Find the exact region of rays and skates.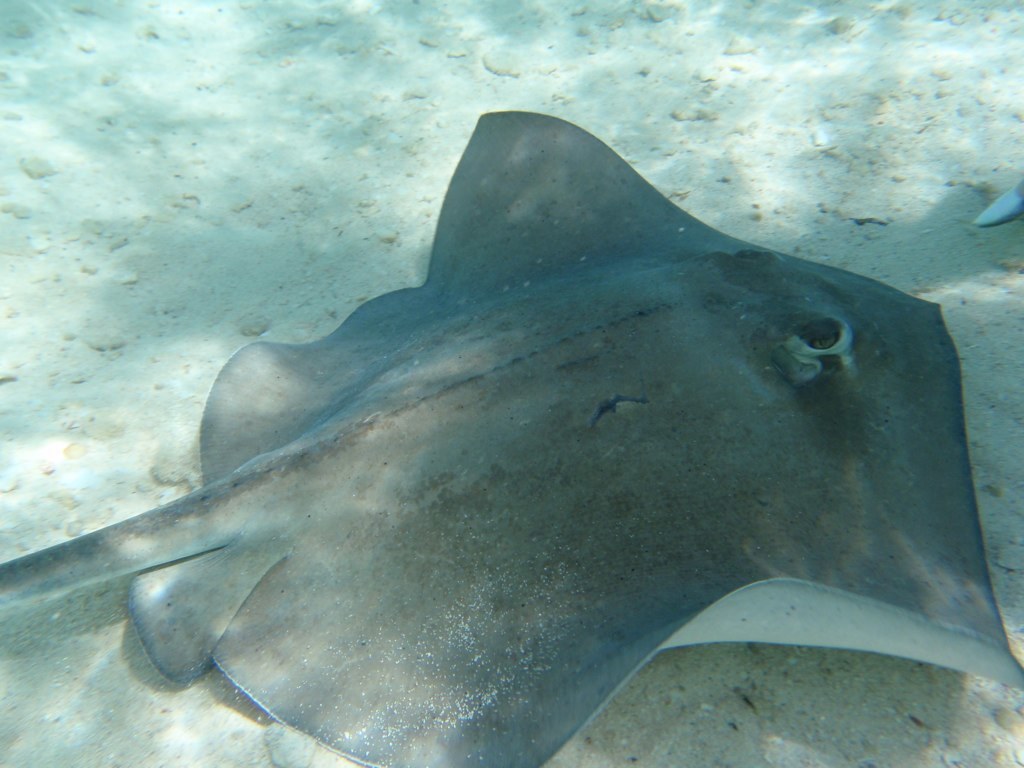
Exact region: box(0, 115, 1023, 767).
